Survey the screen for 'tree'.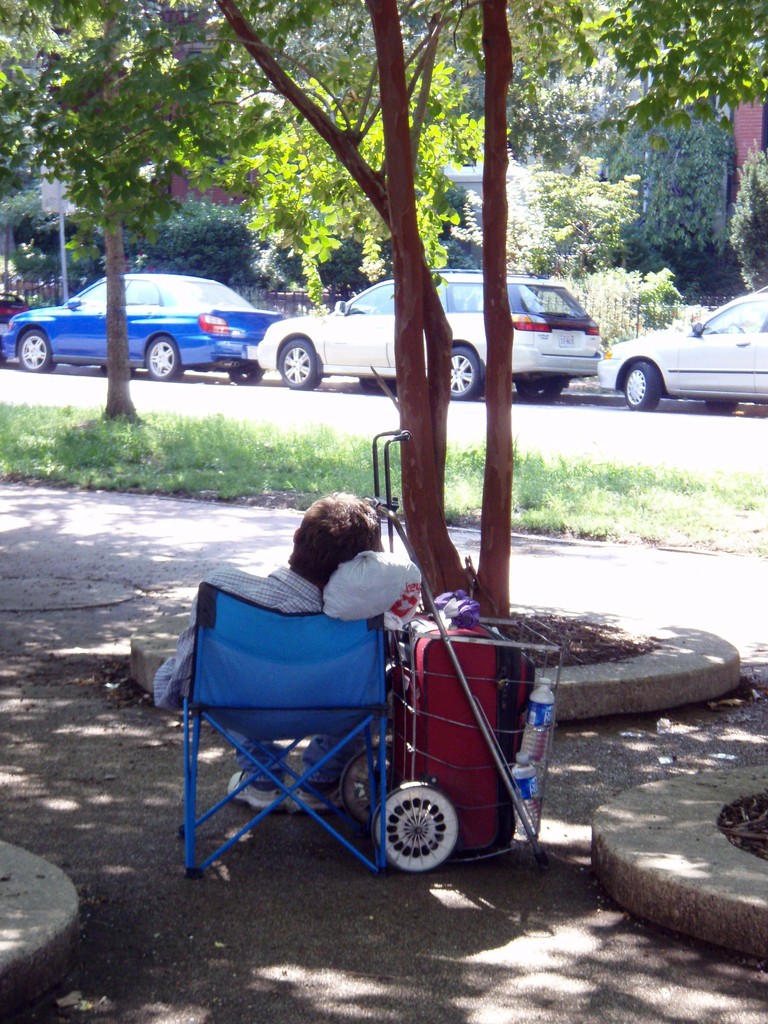
Survey found: region(488, 152, 645, 283).
